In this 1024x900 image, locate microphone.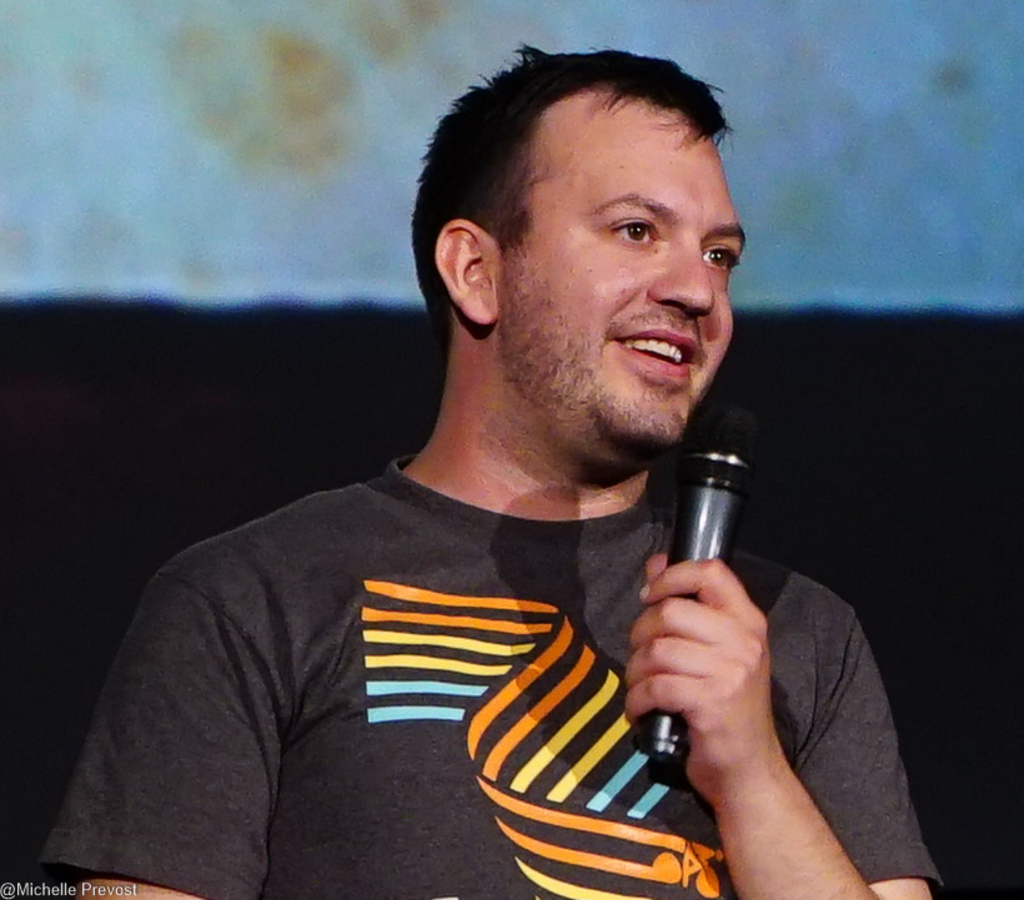
Bounding box: (left=636, top=399, right=758, bottom=765).
